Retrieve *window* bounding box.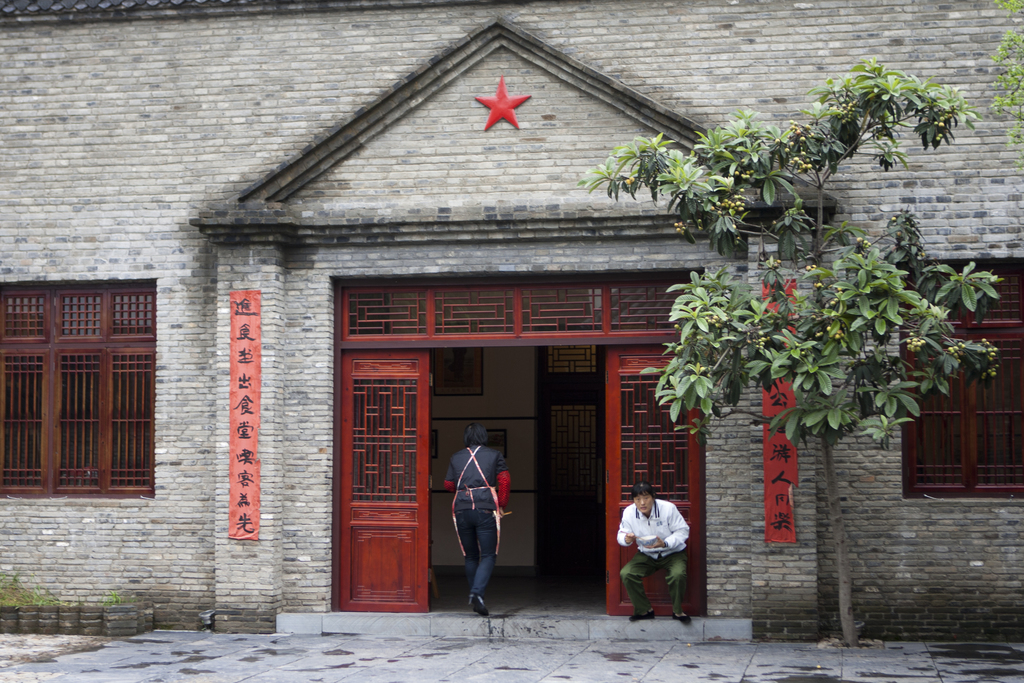
Bounding box: Rect(1, 277, 155, 494).
